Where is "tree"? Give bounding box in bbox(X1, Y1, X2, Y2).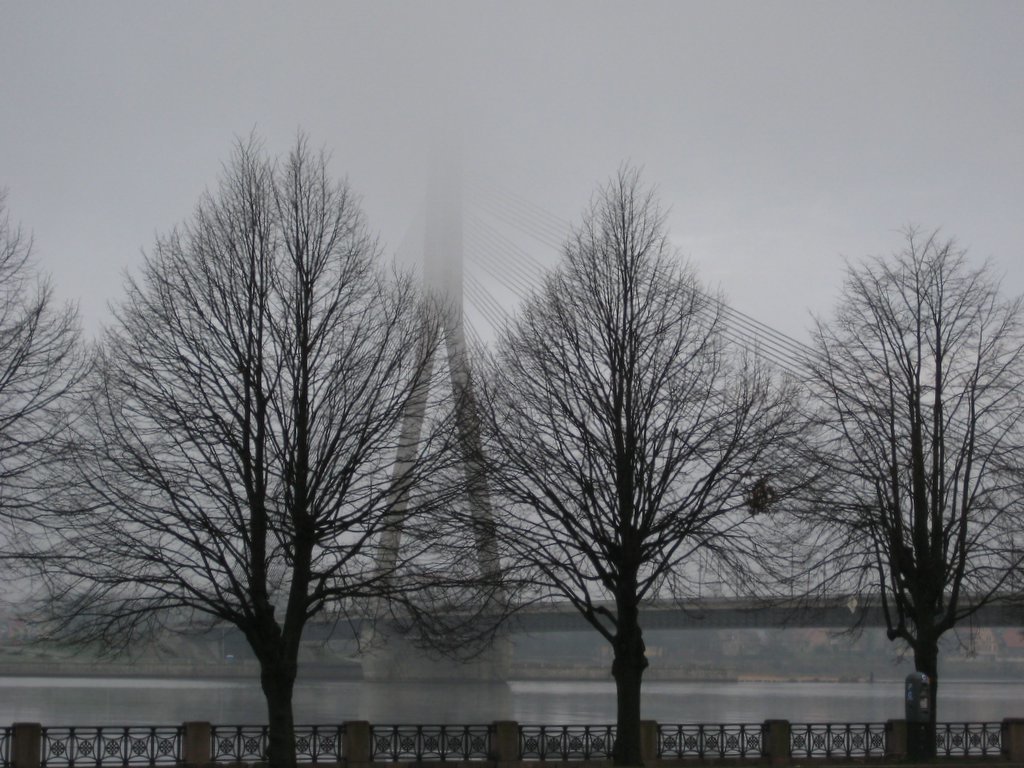
bbox(746, 224, 1023, 723).
